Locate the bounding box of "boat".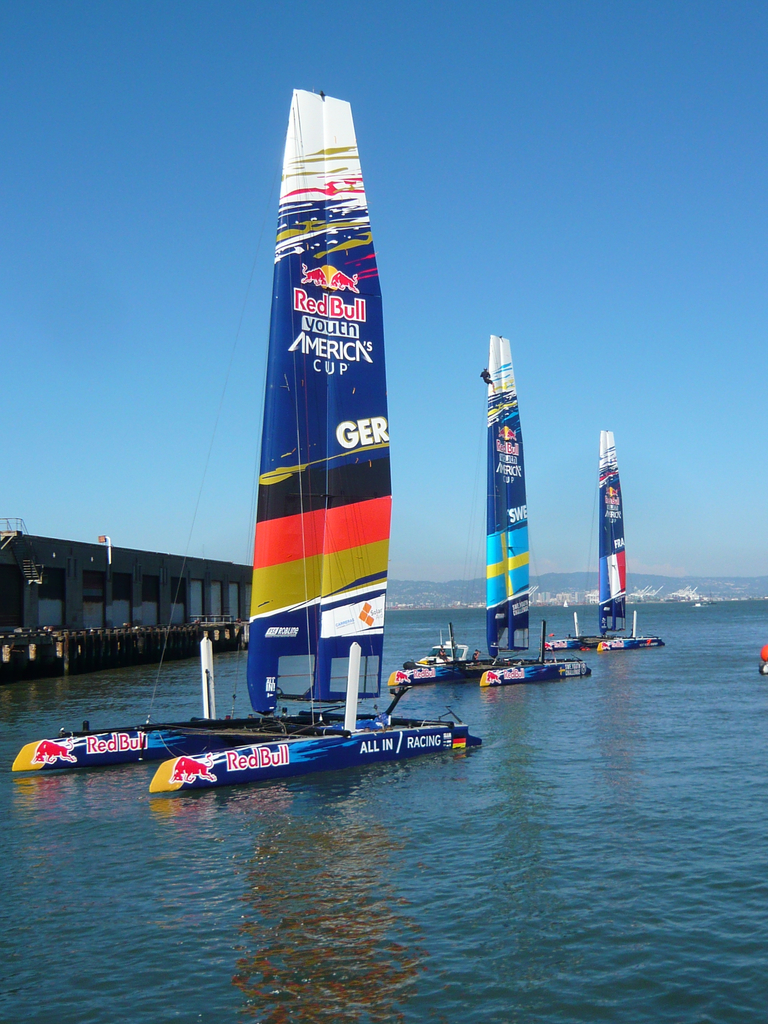
Bounding box: box(7, 79, 410, 779).
